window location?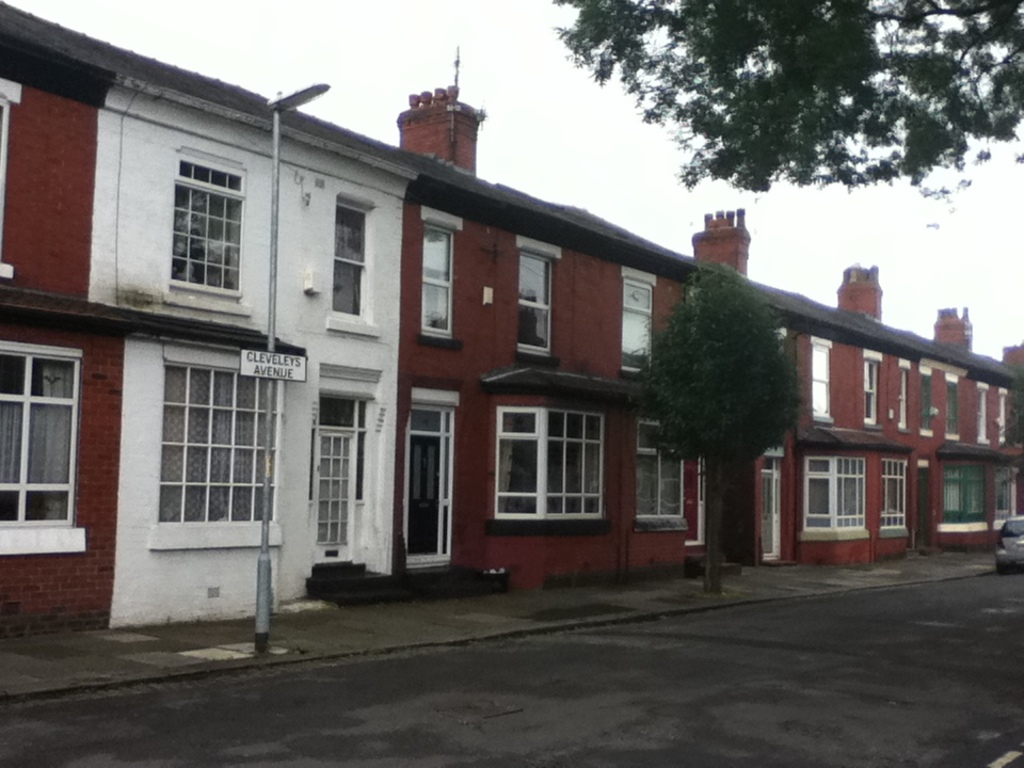
bbox=(992, 461, 1019, 514)
